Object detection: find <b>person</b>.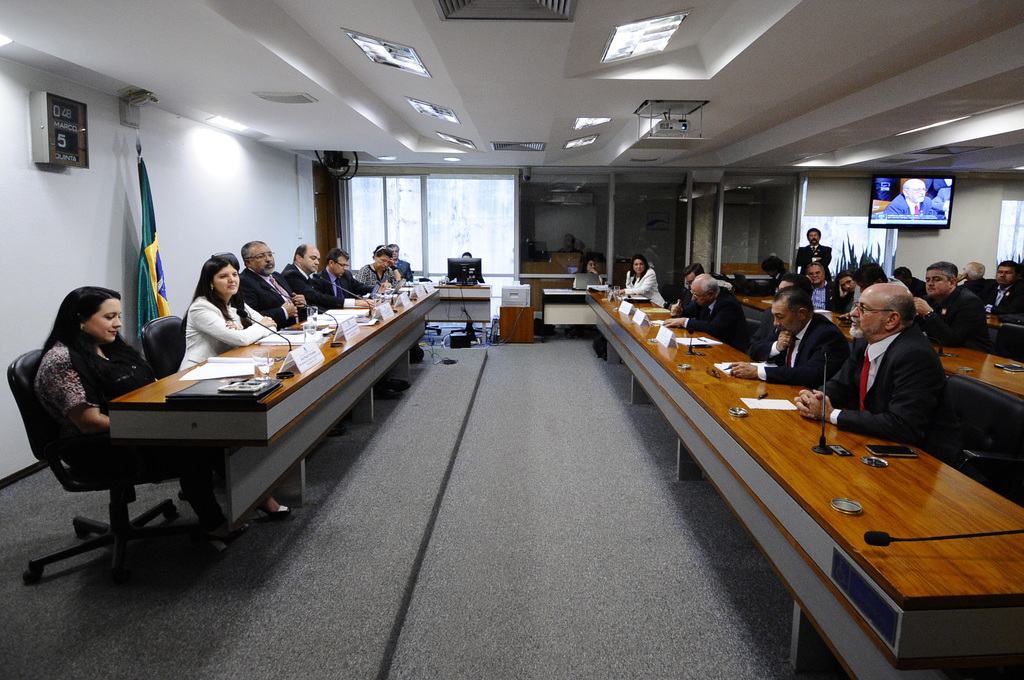
bbox=(444, 249, 485, 332).
